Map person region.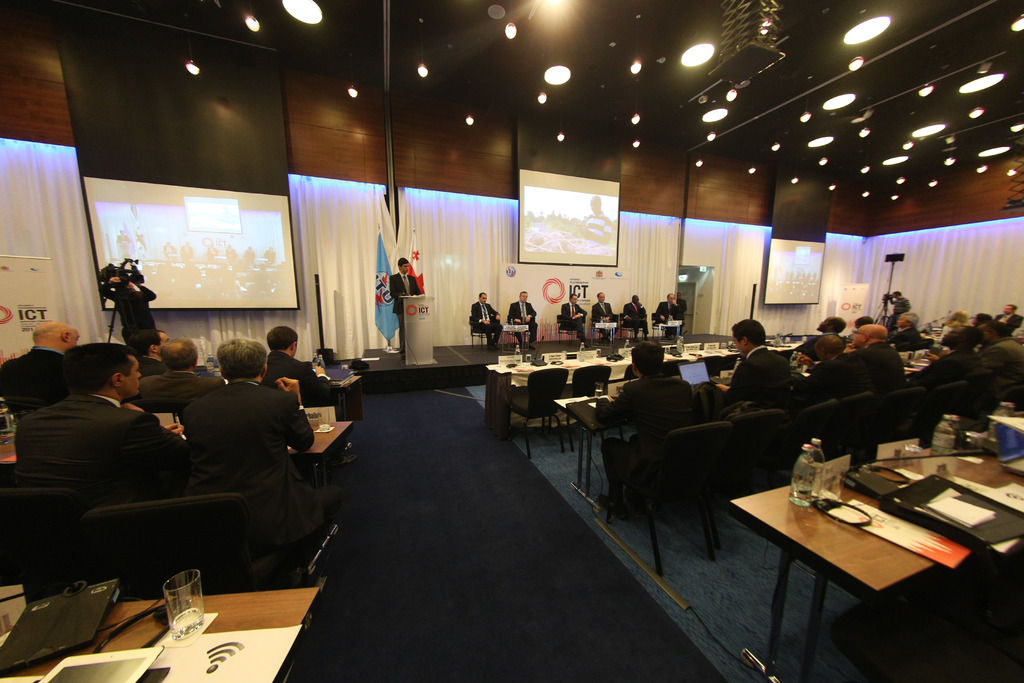
Mapped to <bbox>99, 278, 157, 341</bbox>.
